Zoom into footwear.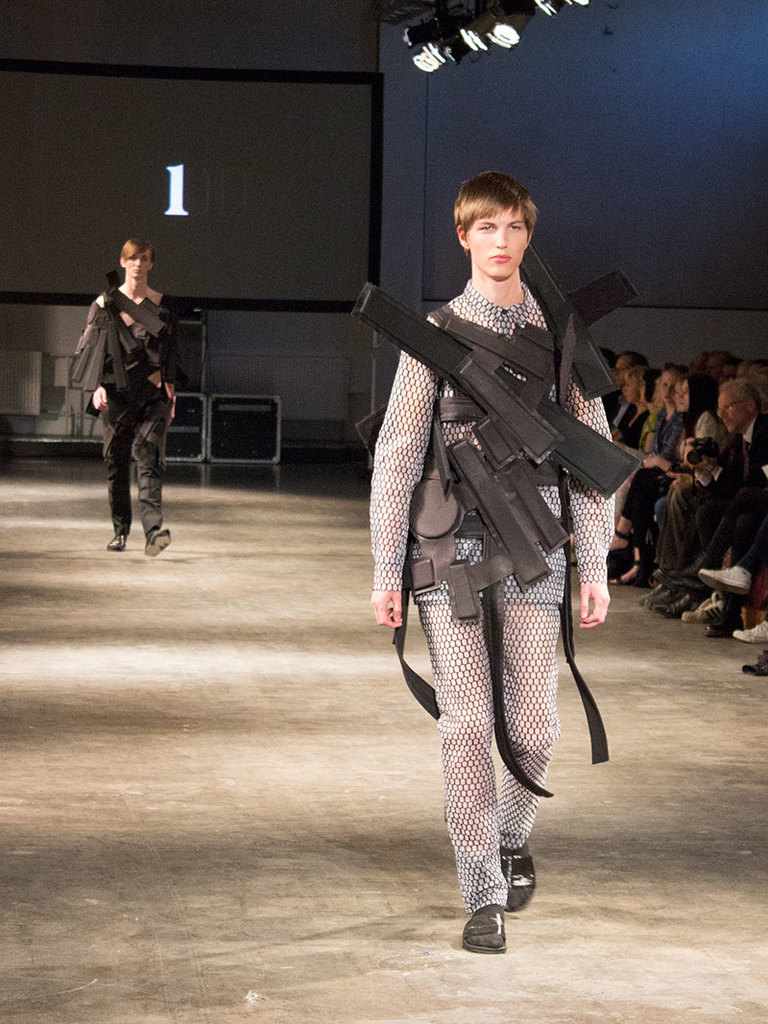
Zoom target: [602,521,644,553].
